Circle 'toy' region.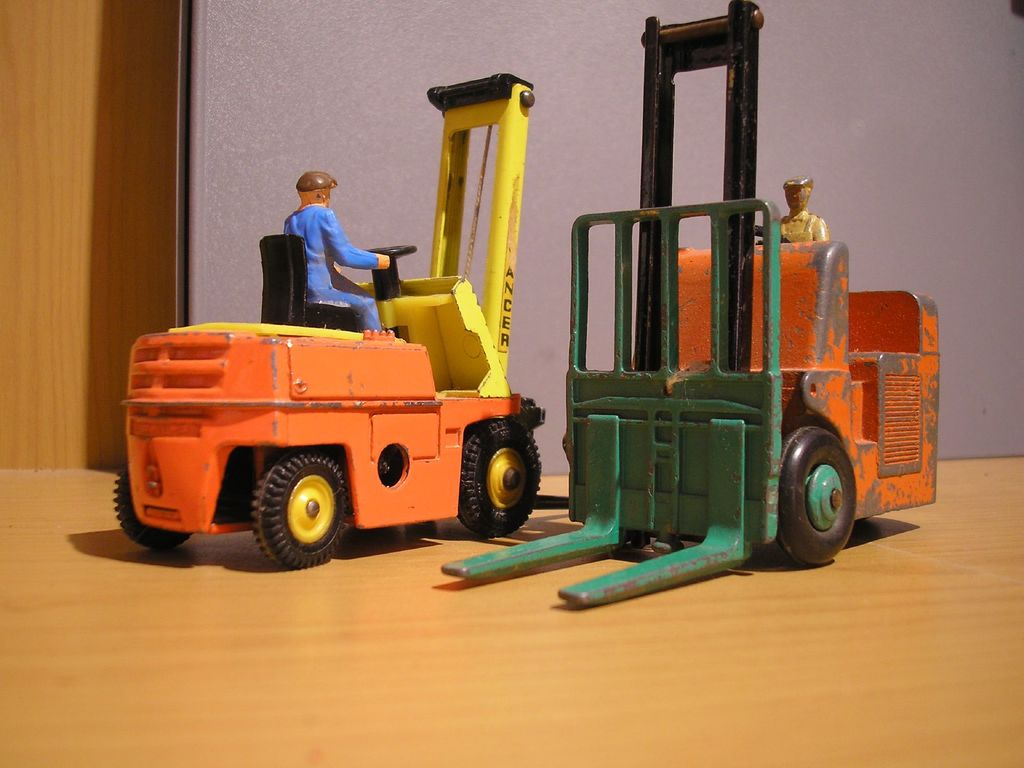
Region: l=452, t=6, r=938, b=596.
